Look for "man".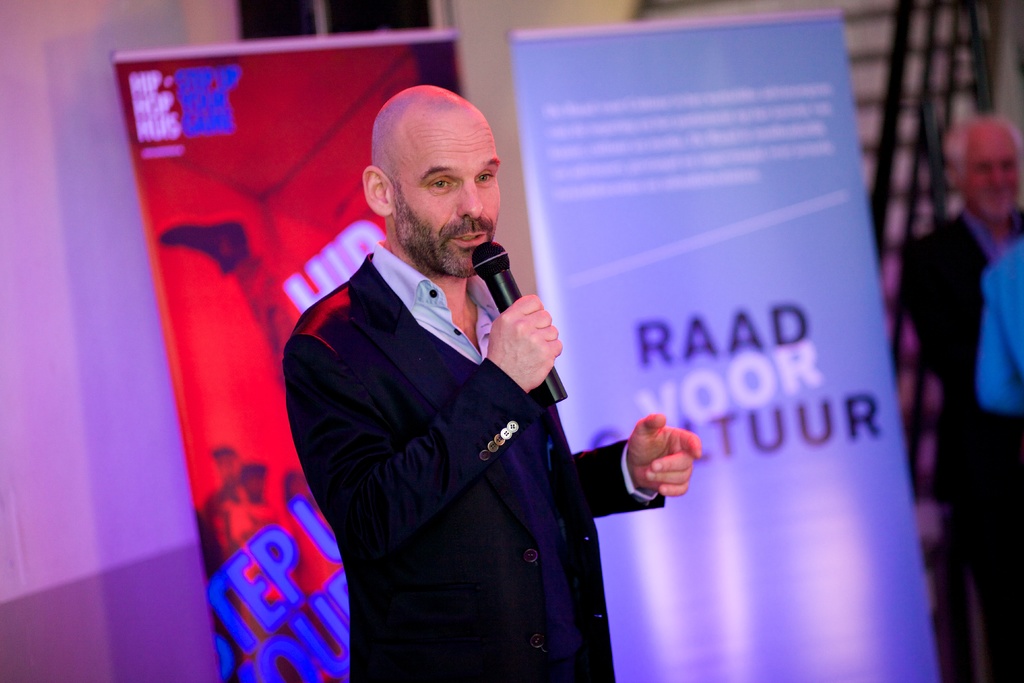
Found: 277, 74, 643, 682.
